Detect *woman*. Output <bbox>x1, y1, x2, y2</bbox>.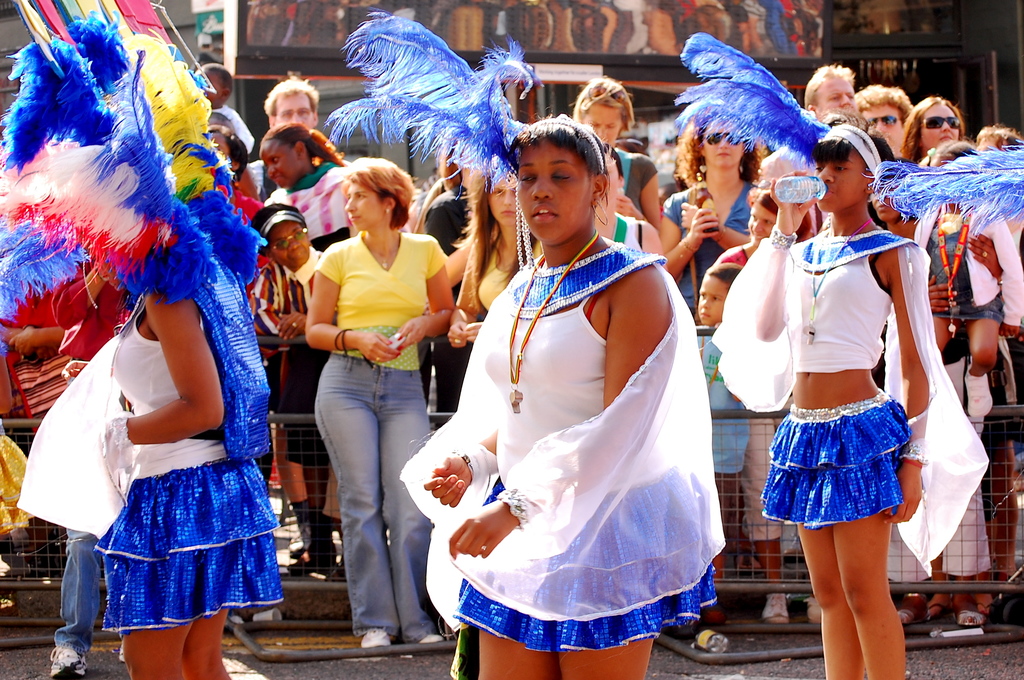
<bbox>246, 206, 328, 565</bbox>.
